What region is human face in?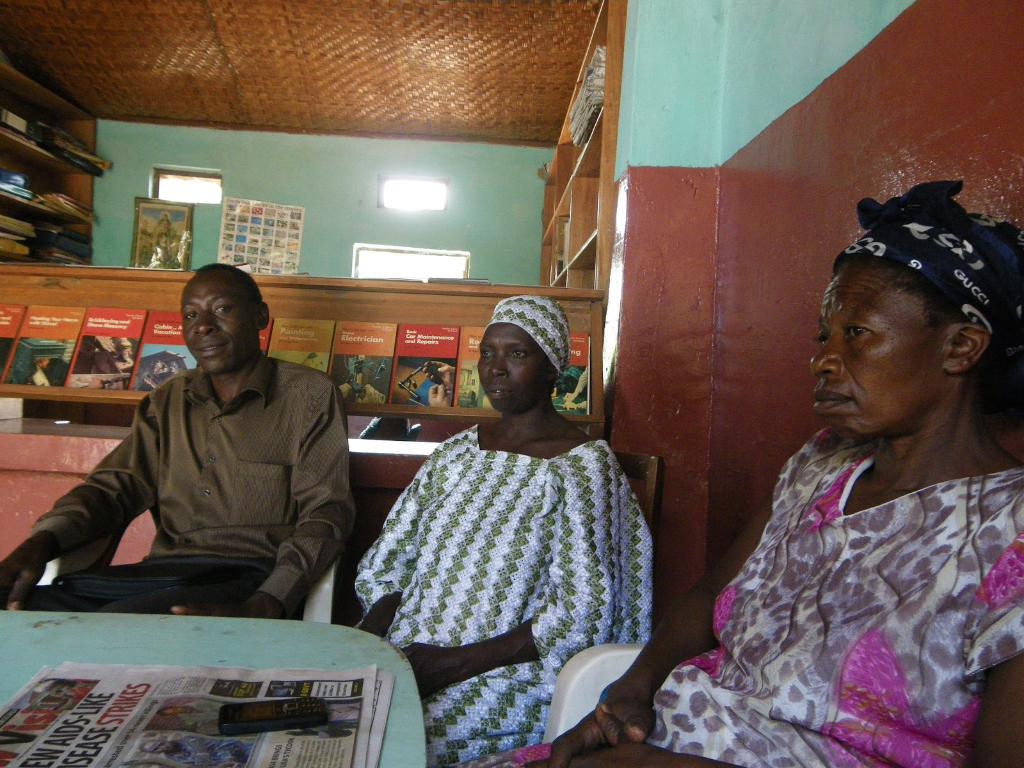
802, 253, 940, 441.
